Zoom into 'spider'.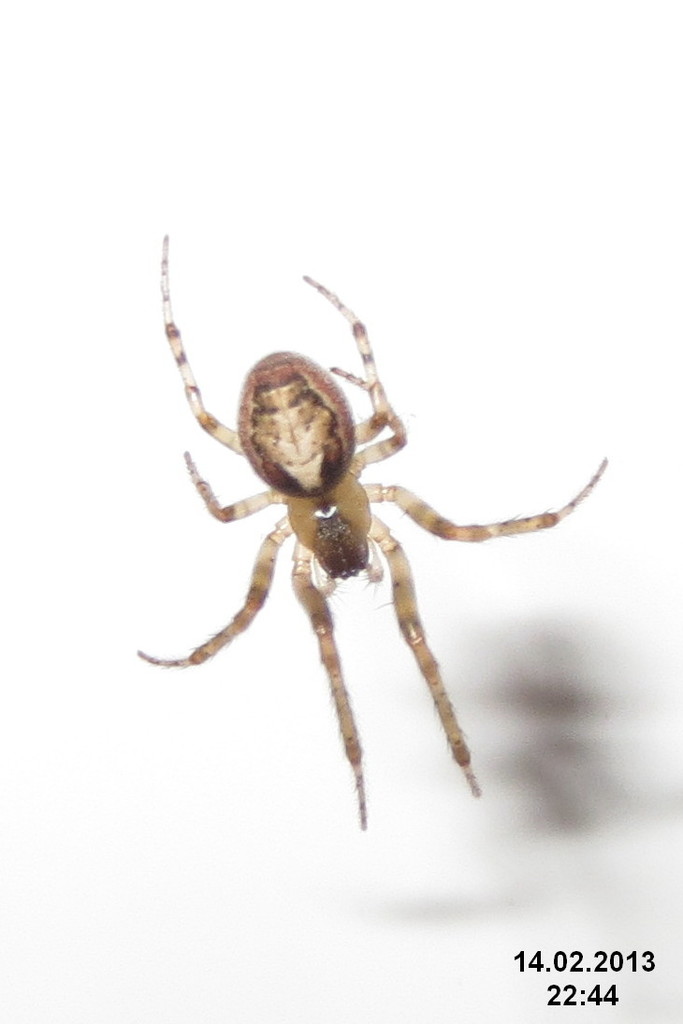
Zoom target: bbox=[132, 232, 604, 826].
